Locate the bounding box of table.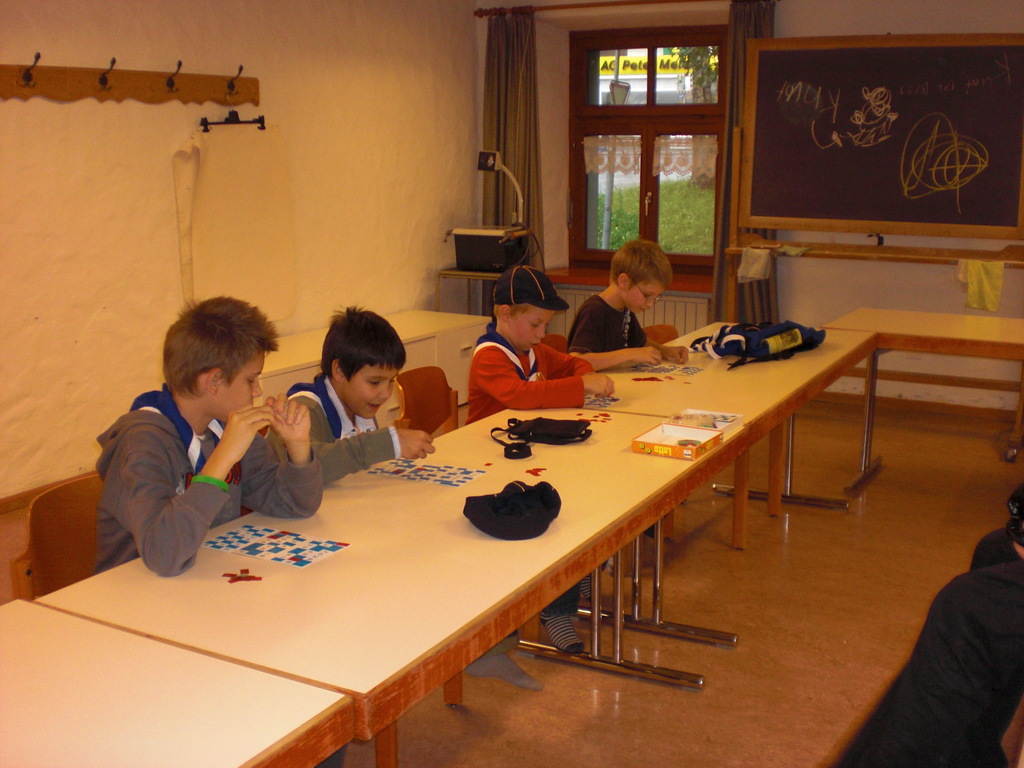
Bounding box: [836, 303, 1023, 450].
